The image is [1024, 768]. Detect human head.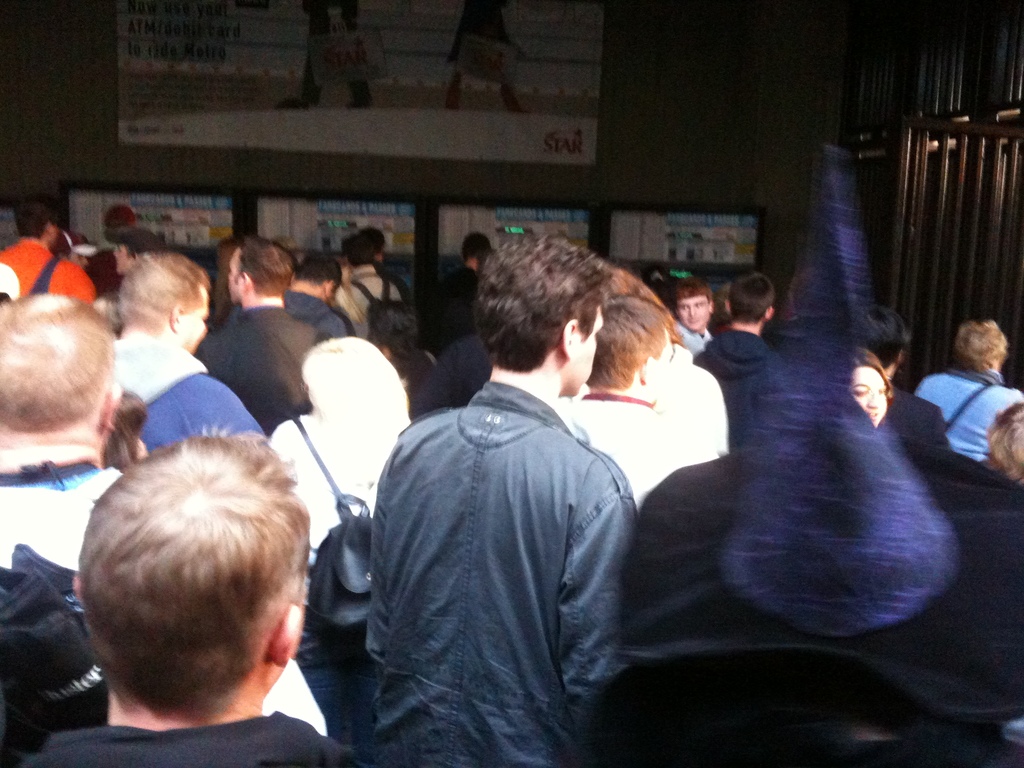
Detection: locate(477, 238, 604, 399).
